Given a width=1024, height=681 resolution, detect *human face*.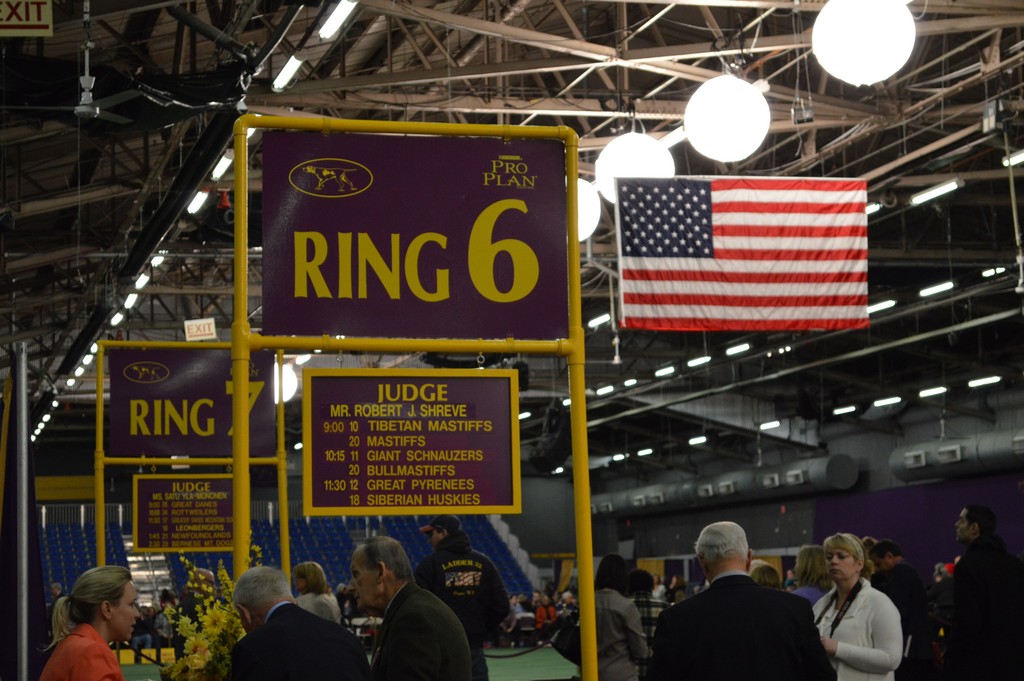
669, 575, 676, 585.
